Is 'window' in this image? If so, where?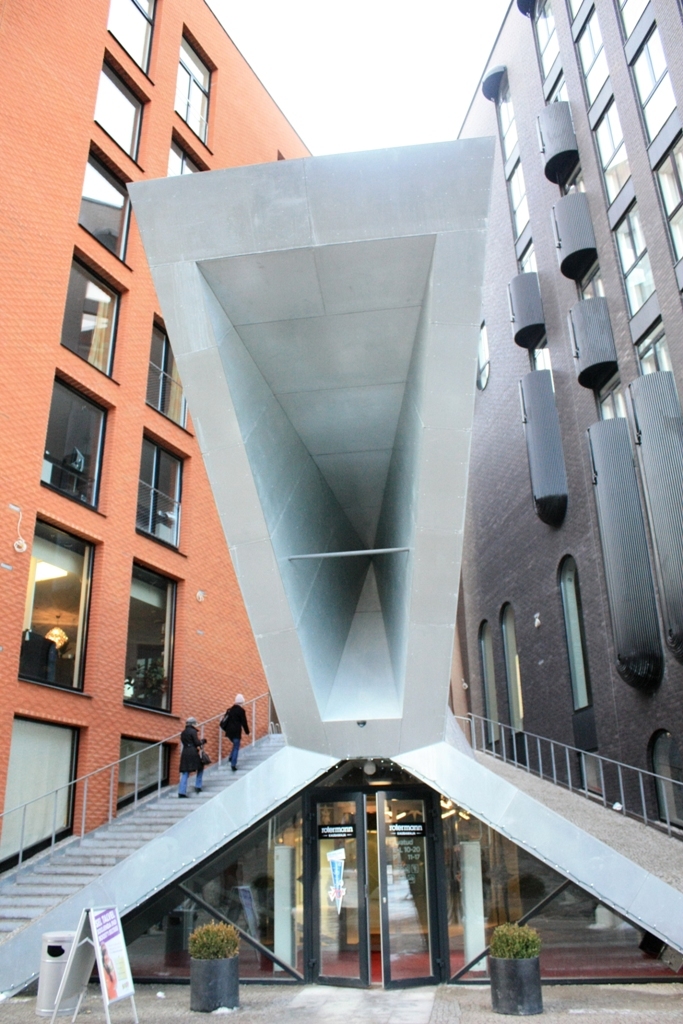
Yes, at x1=646 y1=728 x2=682 y2=825.
